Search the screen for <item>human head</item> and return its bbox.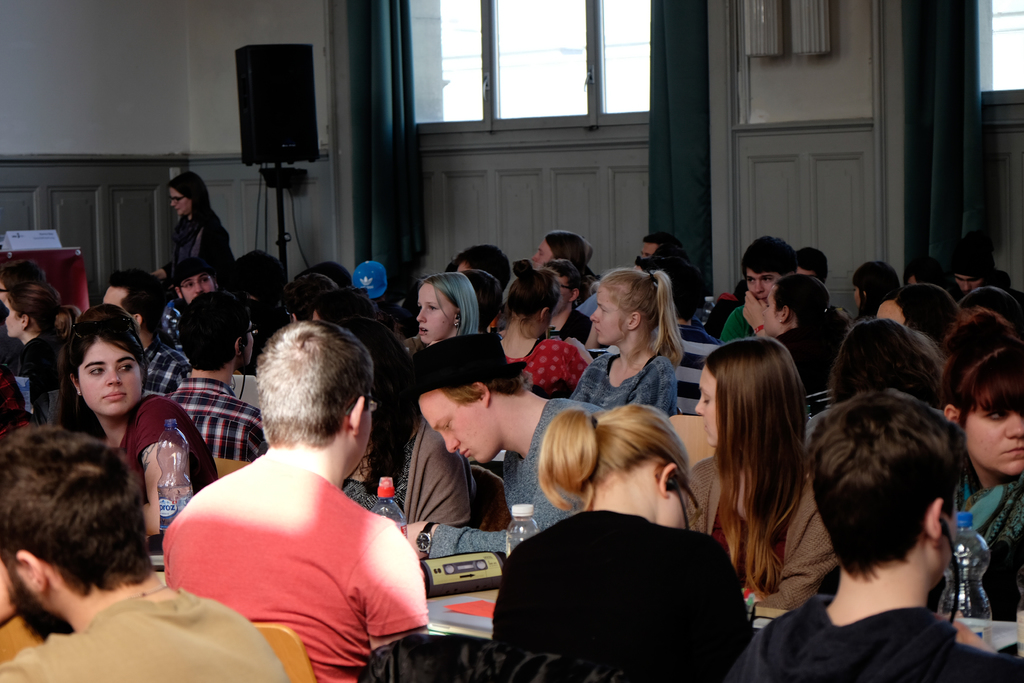
Found: bbox(794, 248, 828, 286).
